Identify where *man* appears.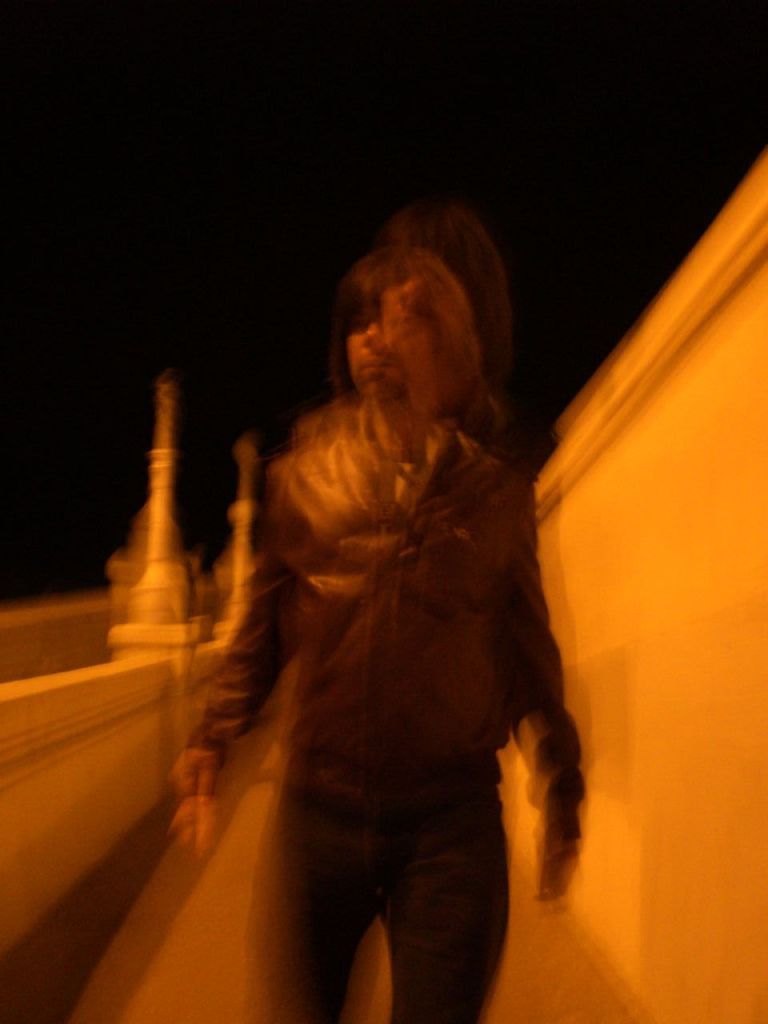
Appears at detection(158, 181, 610, 1014).
